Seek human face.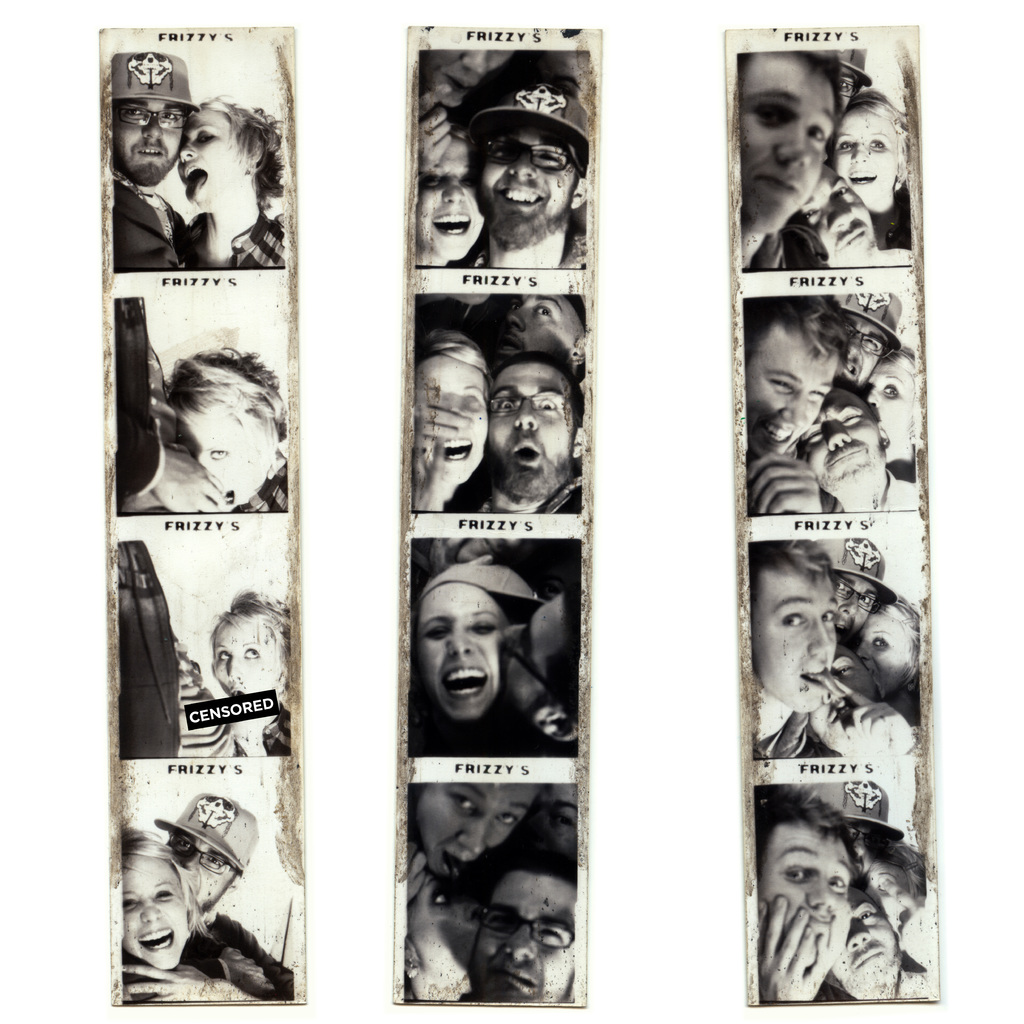
bbox=(854, 609, 922, 705).
